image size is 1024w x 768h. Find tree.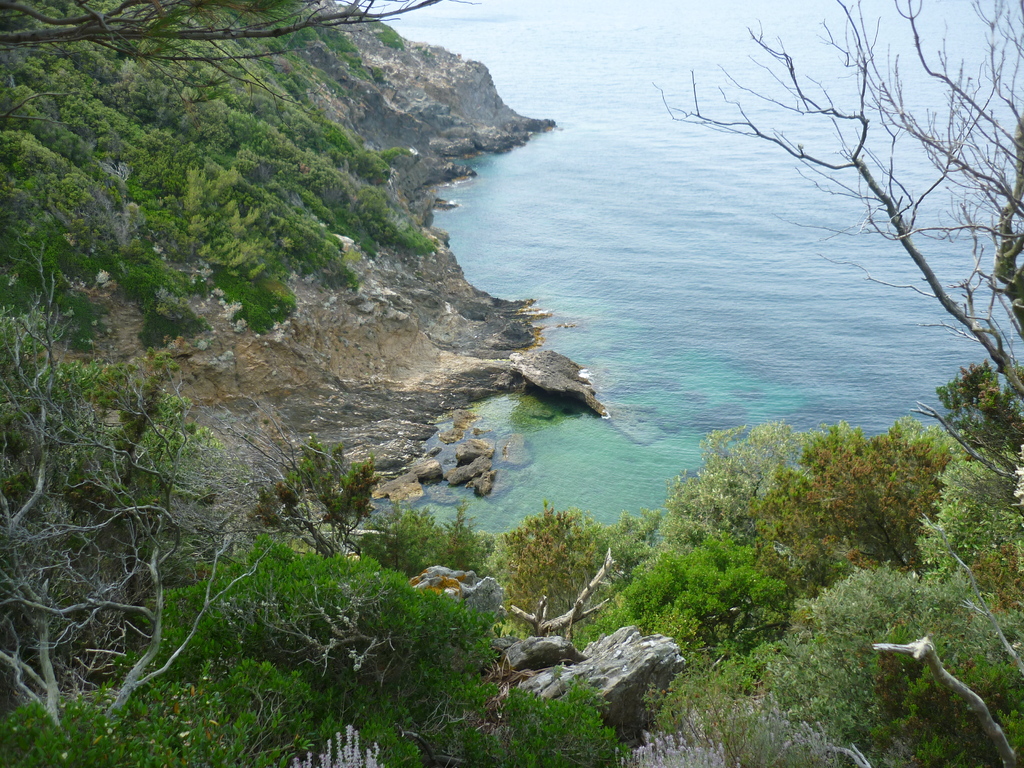
x1=715, y1=31, x2=1009, y2=439.
